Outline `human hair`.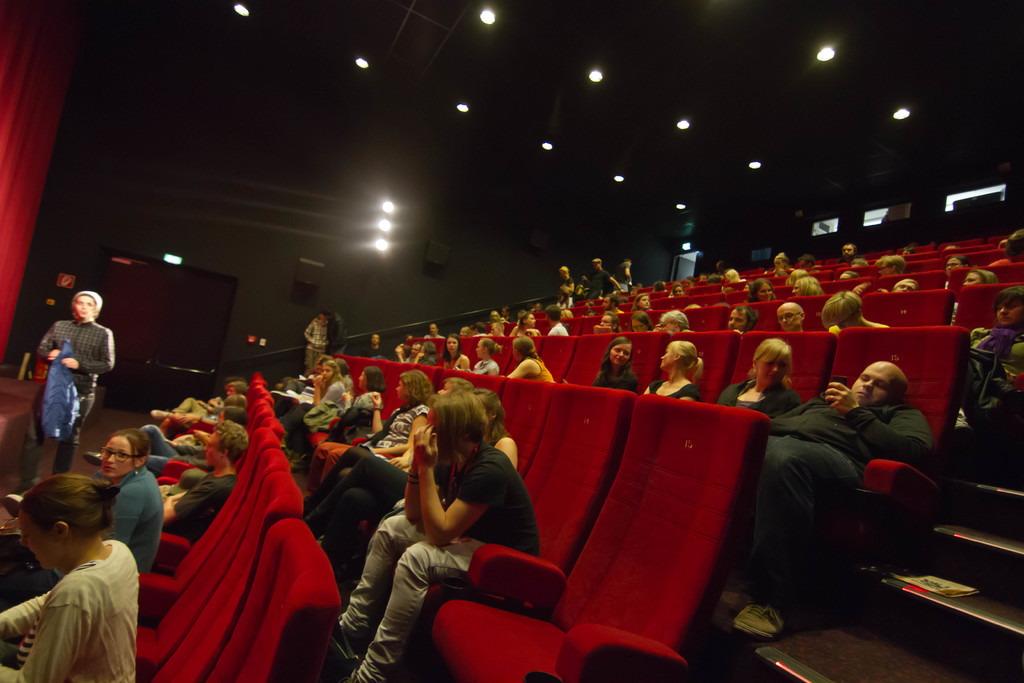
Outline: l=401, t=368, r=435, b=404.
